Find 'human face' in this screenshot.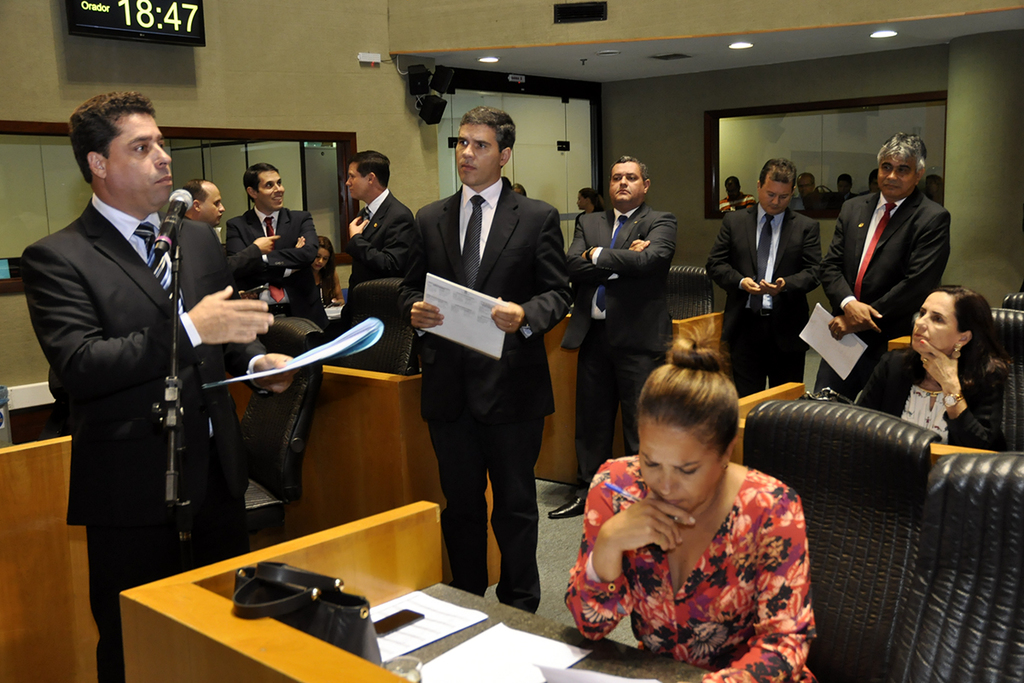
The bounding box for 'human face' is [left=443, top=119, right=502, bottom=191].
